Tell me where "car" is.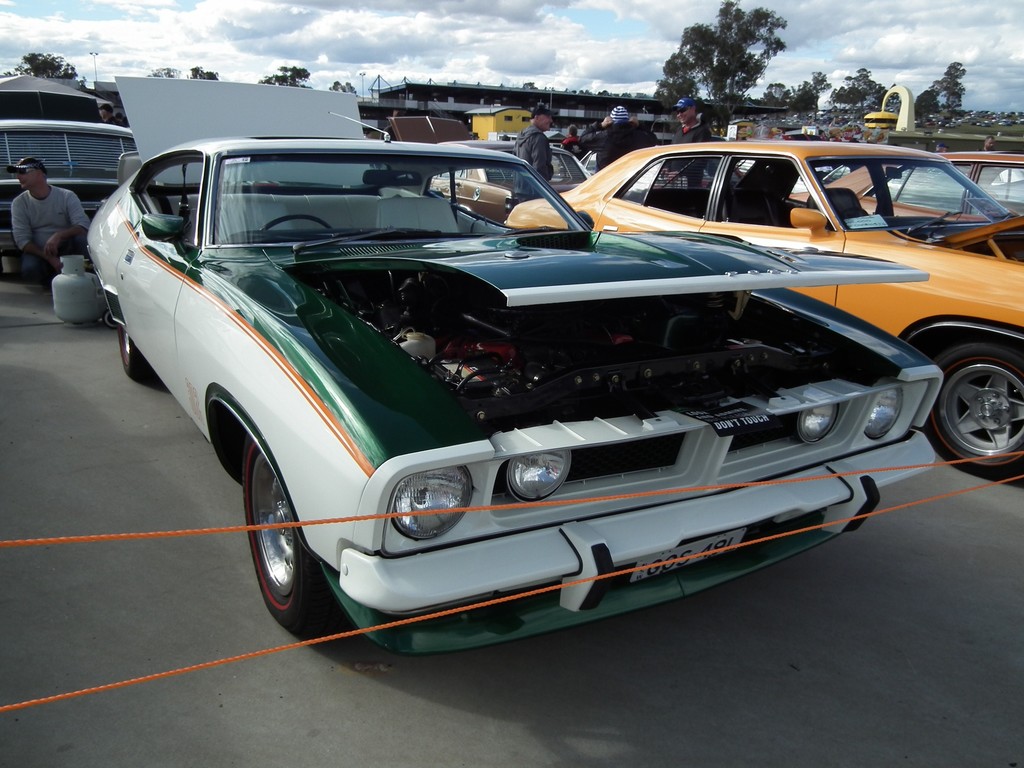
"car" is at region(788, 152, 1023, 227).
